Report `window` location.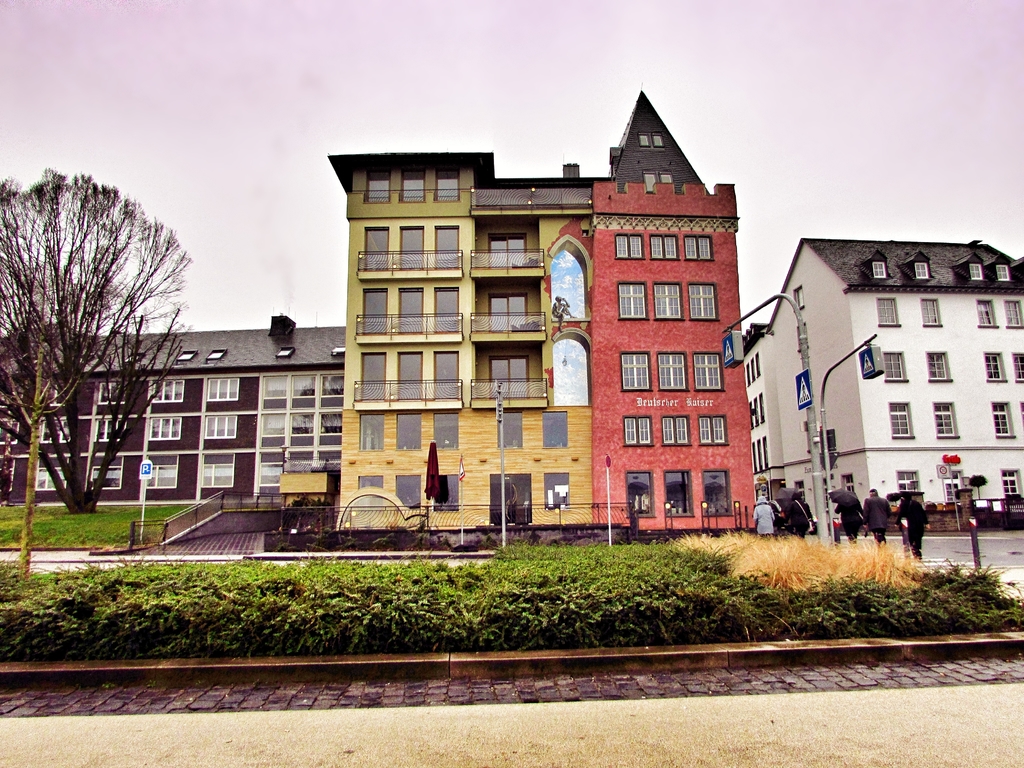
Report: x1=878, y1=296, x2=900, y2=327.
